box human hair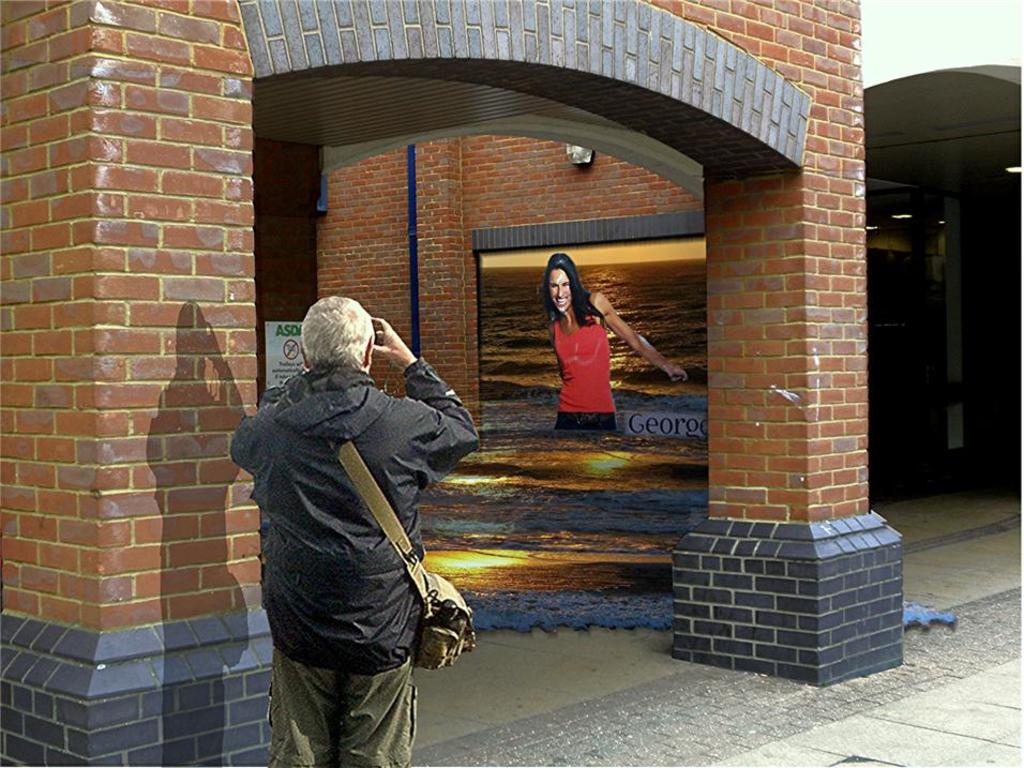
box=[295, 302, 394, 392]
